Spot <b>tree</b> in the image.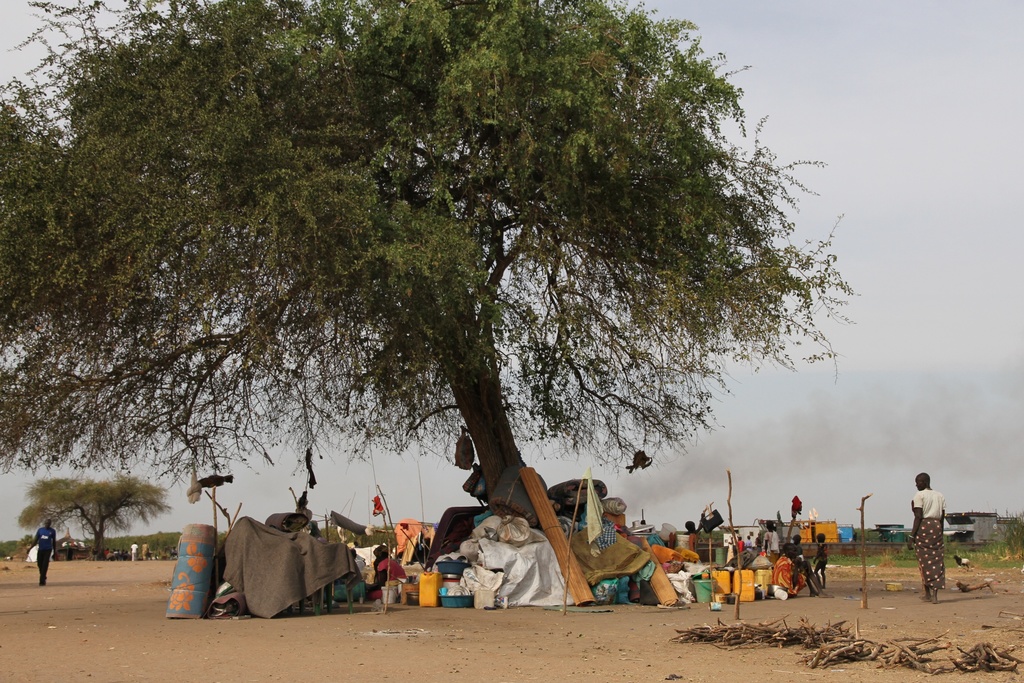
<b>tree</b> found at rect(0, 78, 127, 551).
